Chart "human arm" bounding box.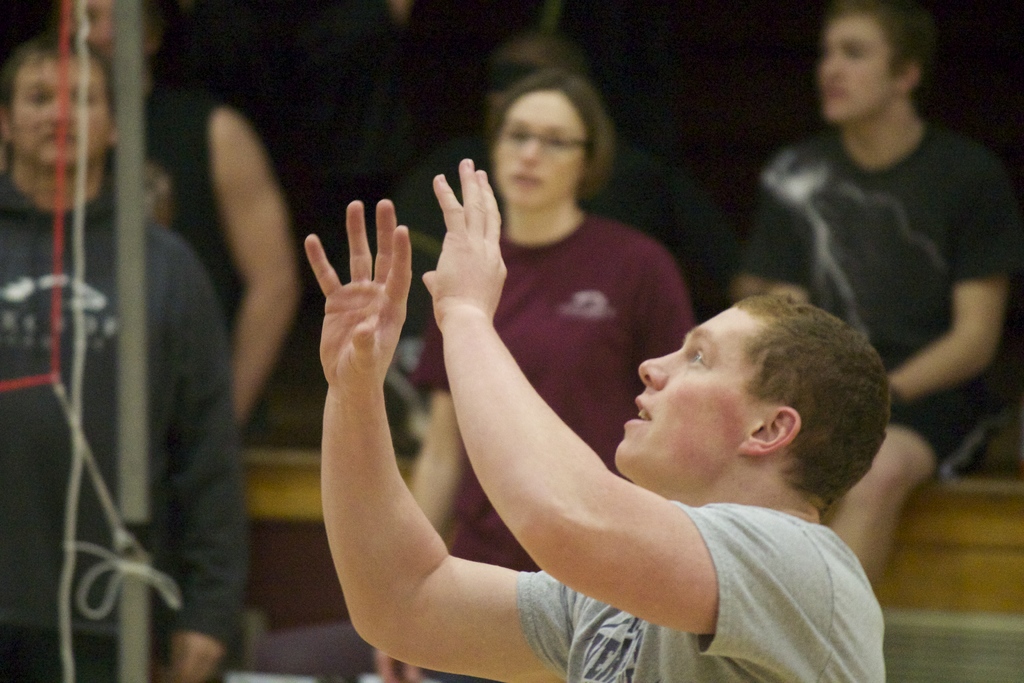
Charted: {"left": 886, "top": 159, "right": 1023, "bottom": 398}.
